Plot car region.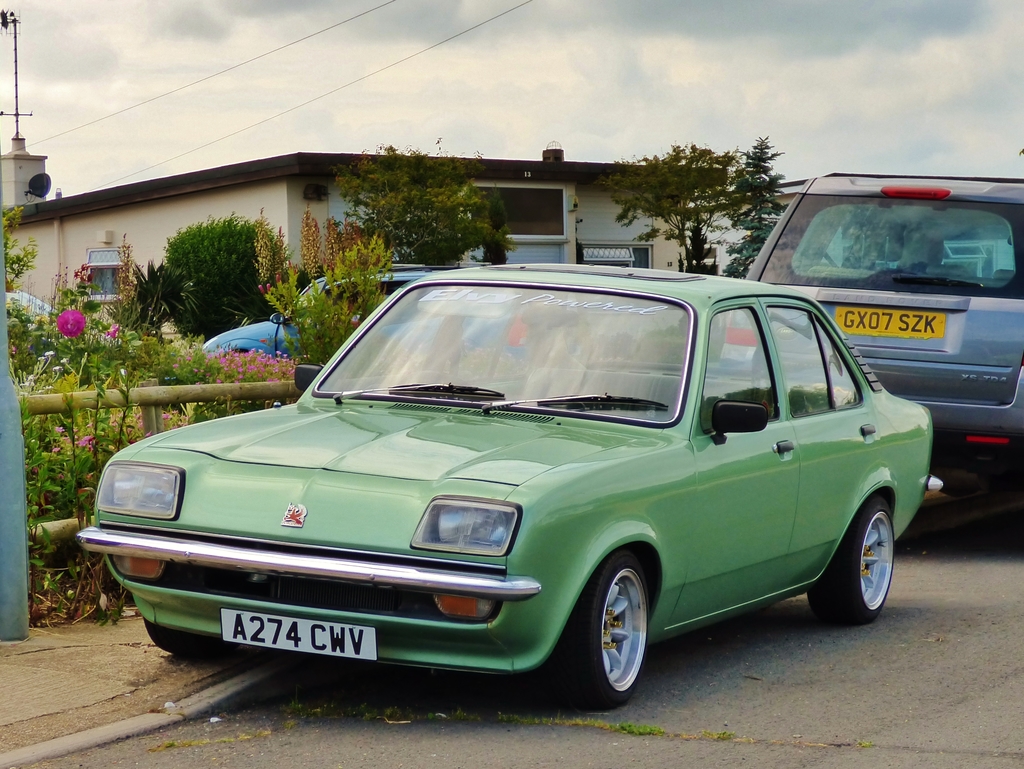
Plotted at select_region(195, 259, 472, 360).
